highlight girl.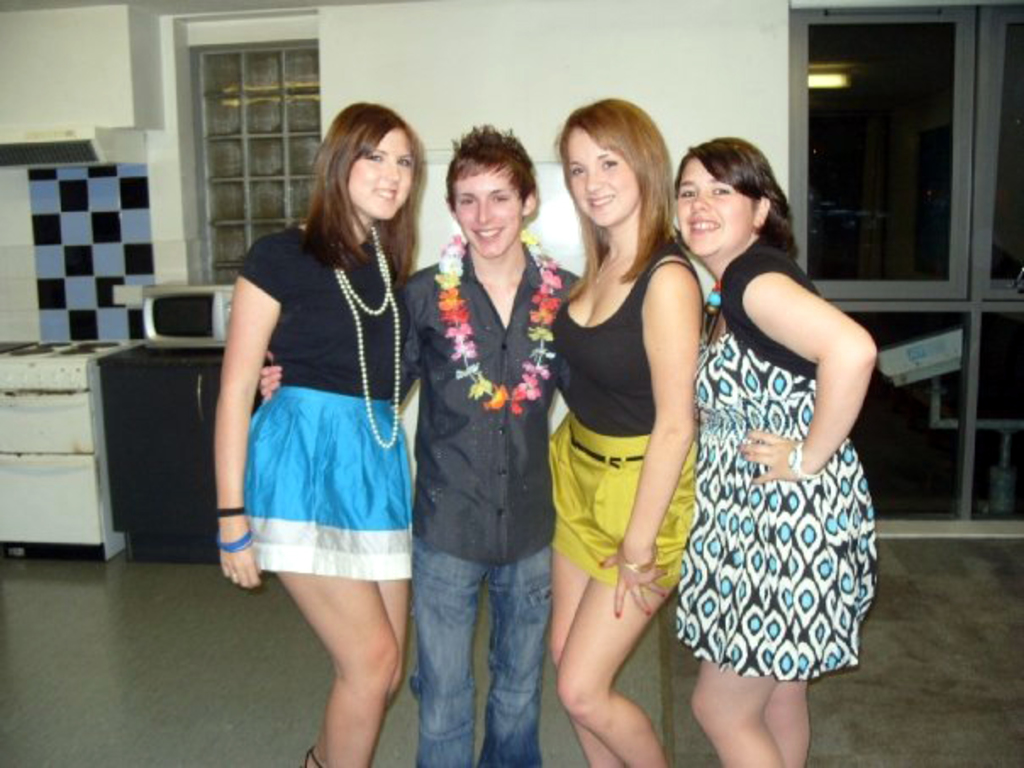
Highlighted region: select_region(548, 102, 693, 766).
